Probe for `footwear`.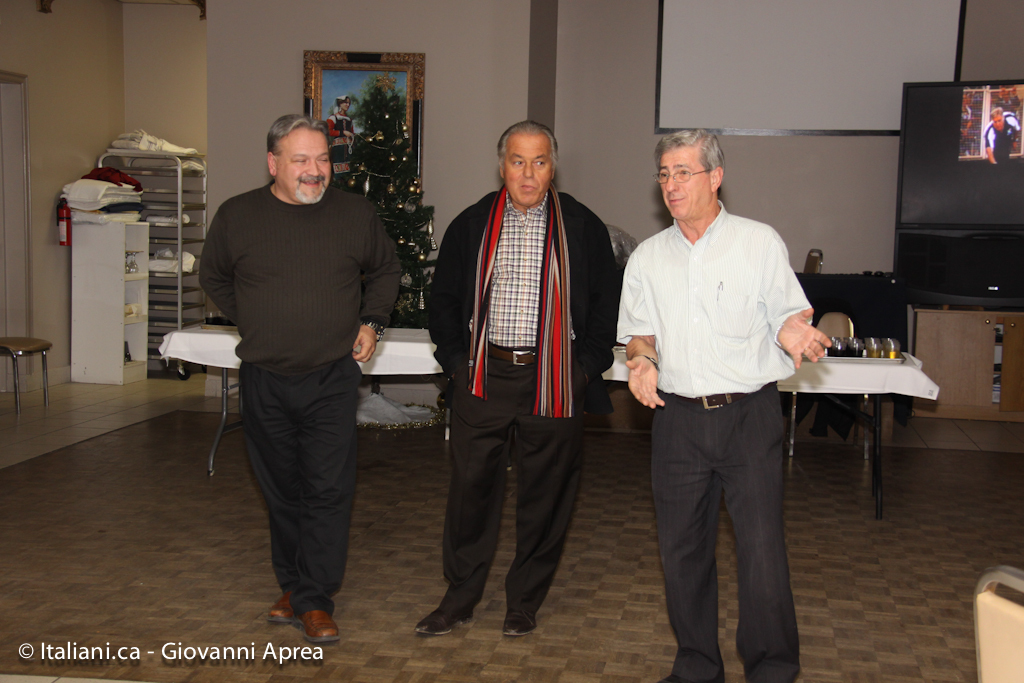
Probe result: left=409, top=611, right=476, bottom=632.
